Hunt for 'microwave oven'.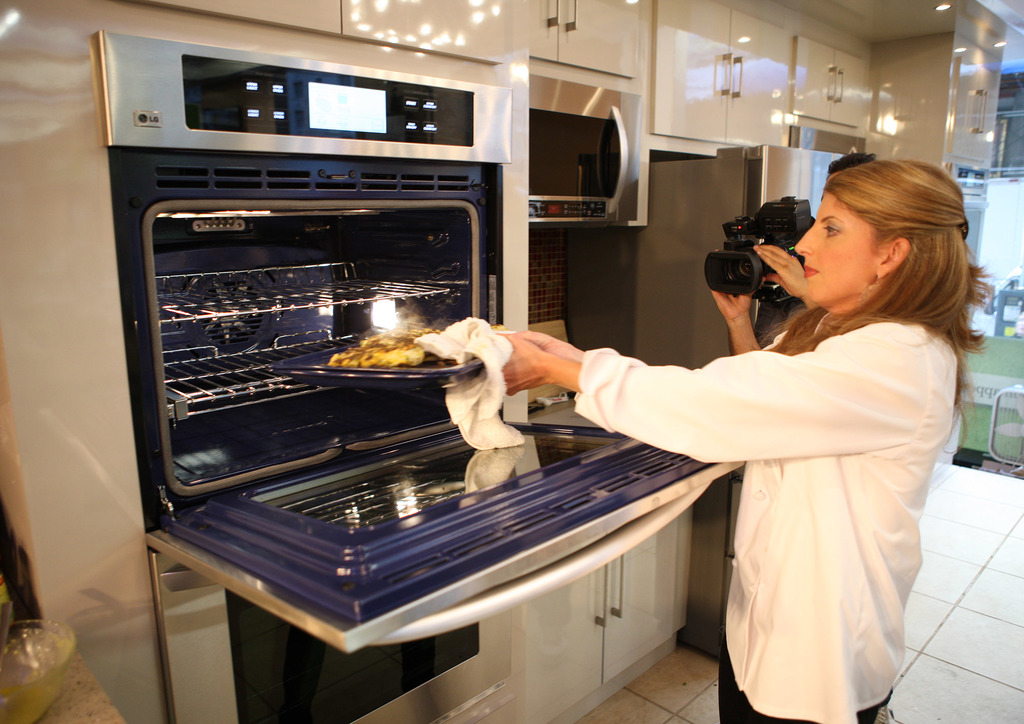
Hunted down at pyautogui.locateOnScreen(90, 30, 766, 670).
